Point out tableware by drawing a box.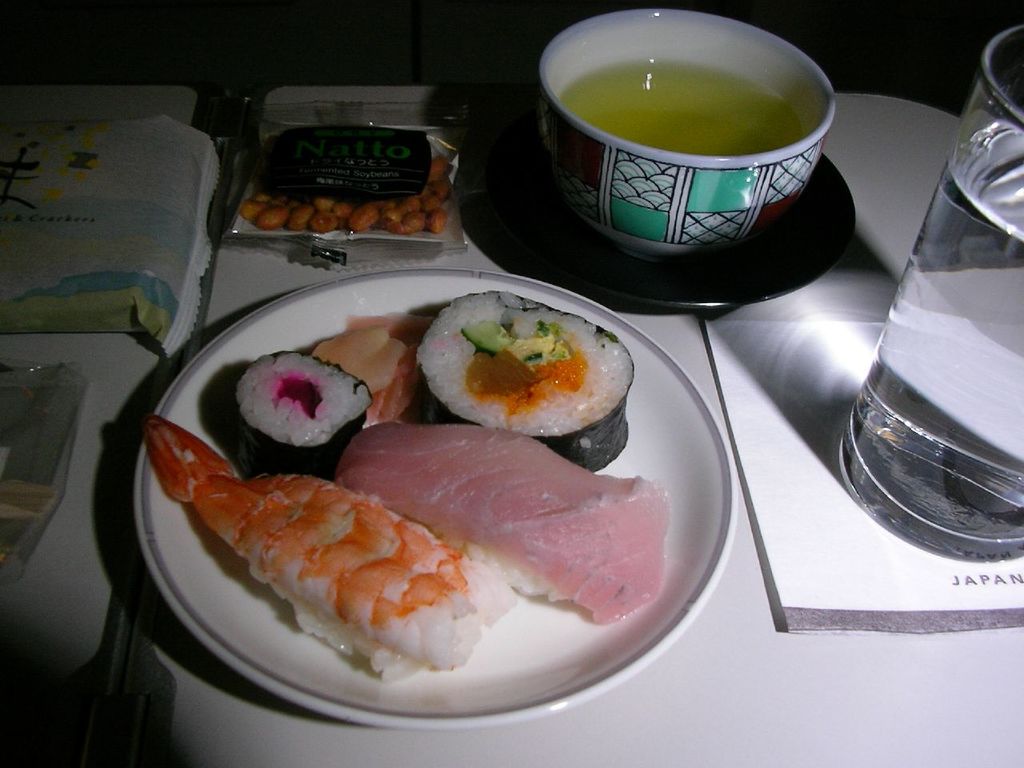
box=[453, 146, 857, 318].
